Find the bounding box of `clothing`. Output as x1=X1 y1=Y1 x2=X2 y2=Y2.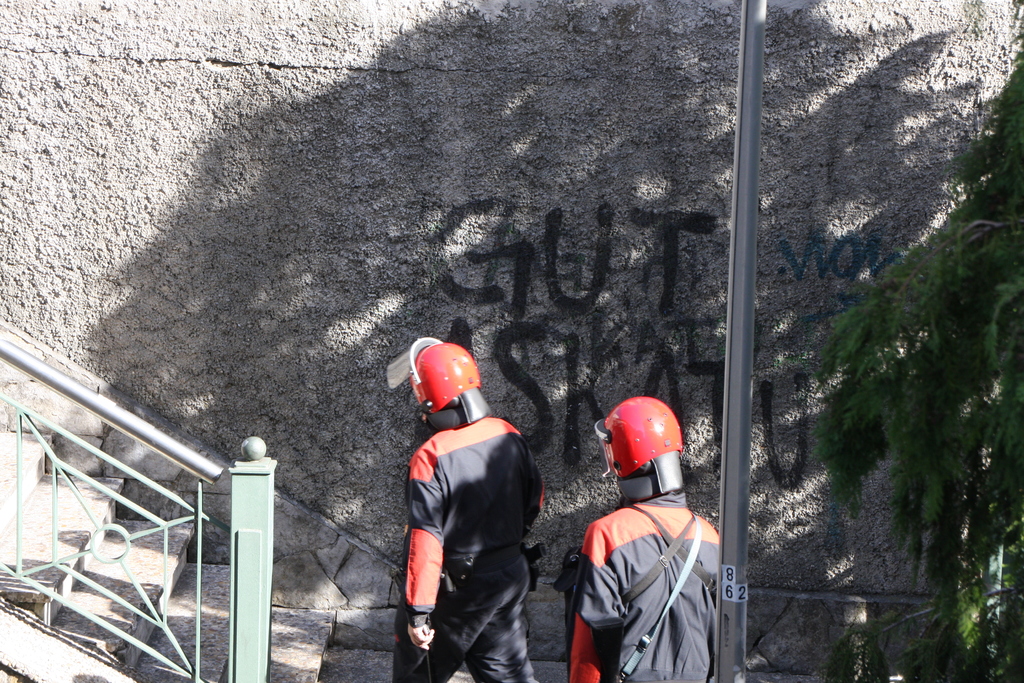
x1=385 y1=409 x2=551 y2=682.
